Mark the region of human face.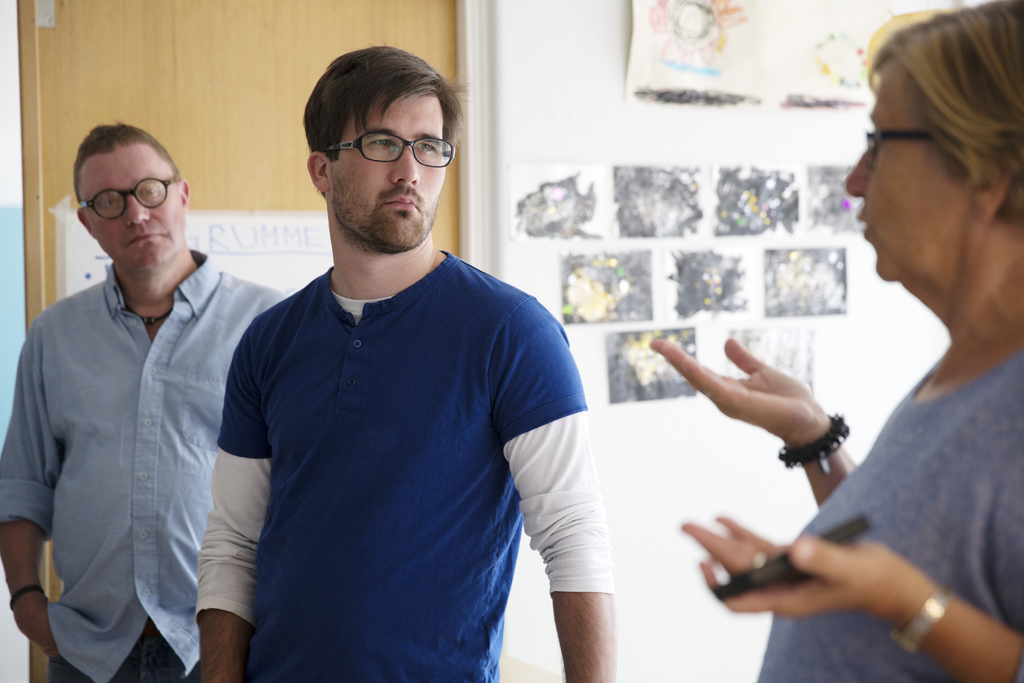
Region: region(328, 83, 447, 254).
